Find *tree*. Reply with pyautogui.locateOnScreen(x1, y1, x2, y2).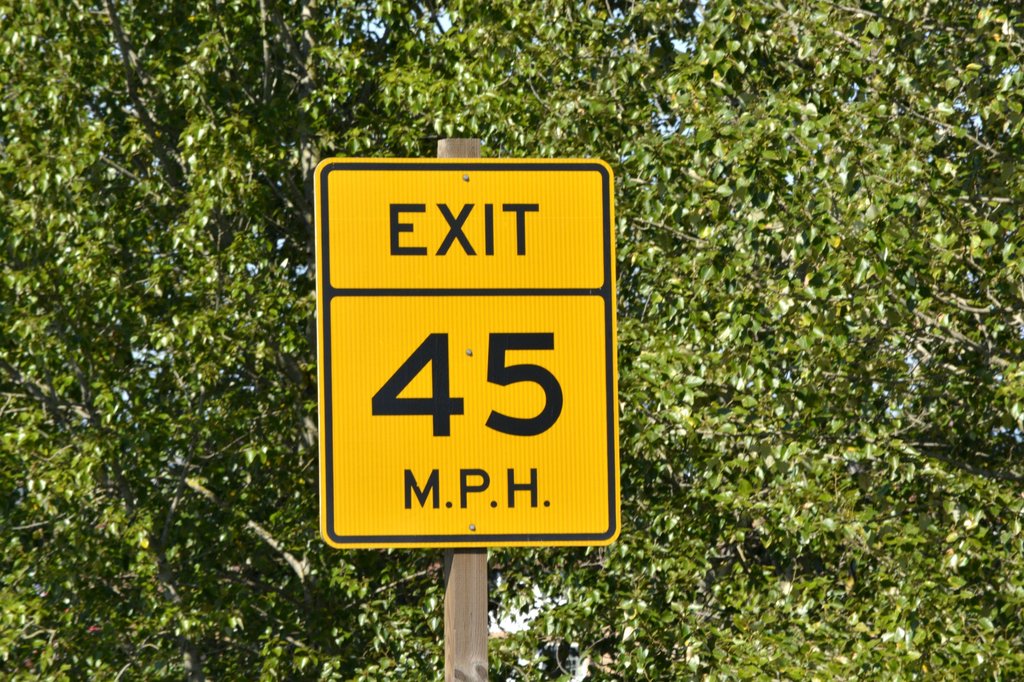
pyautogui.locateOnScreen(0, 0, 588, 681).
